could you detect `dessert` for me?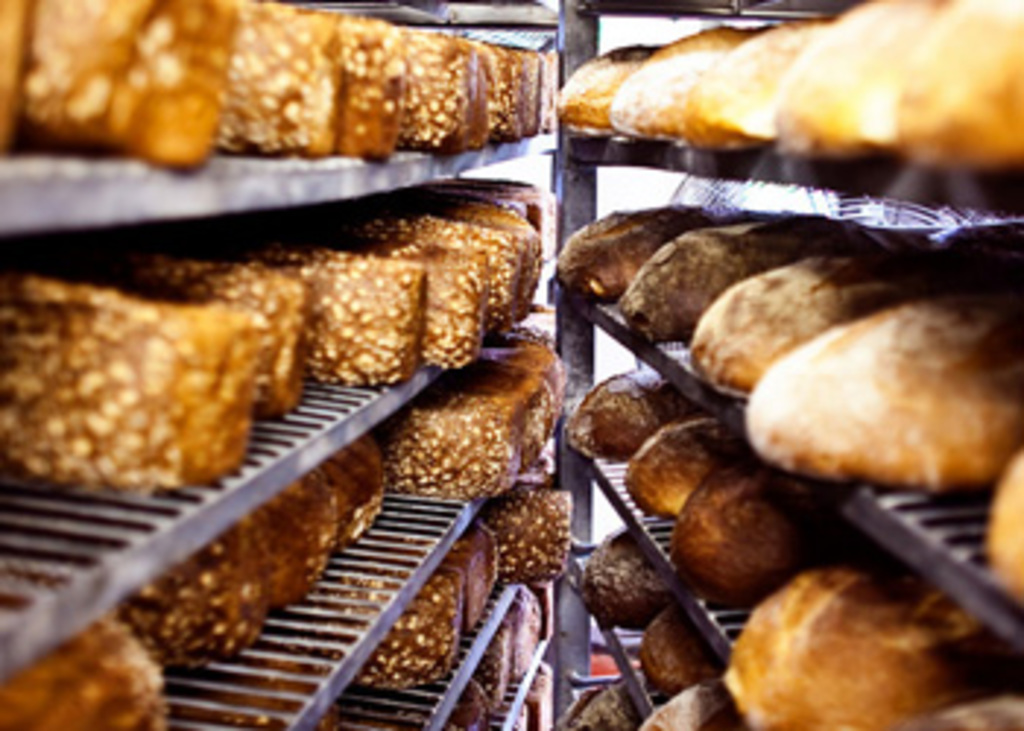
Detection result: pyautogui.locateOnScreen(582, 529, 731, 728).
